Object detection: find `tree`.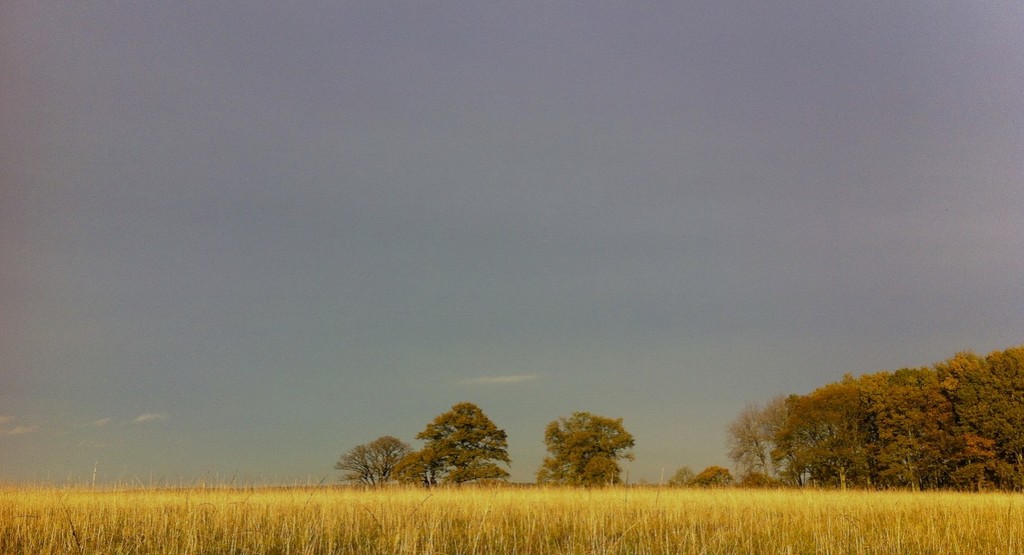
box(673, 461, 698, 492).
